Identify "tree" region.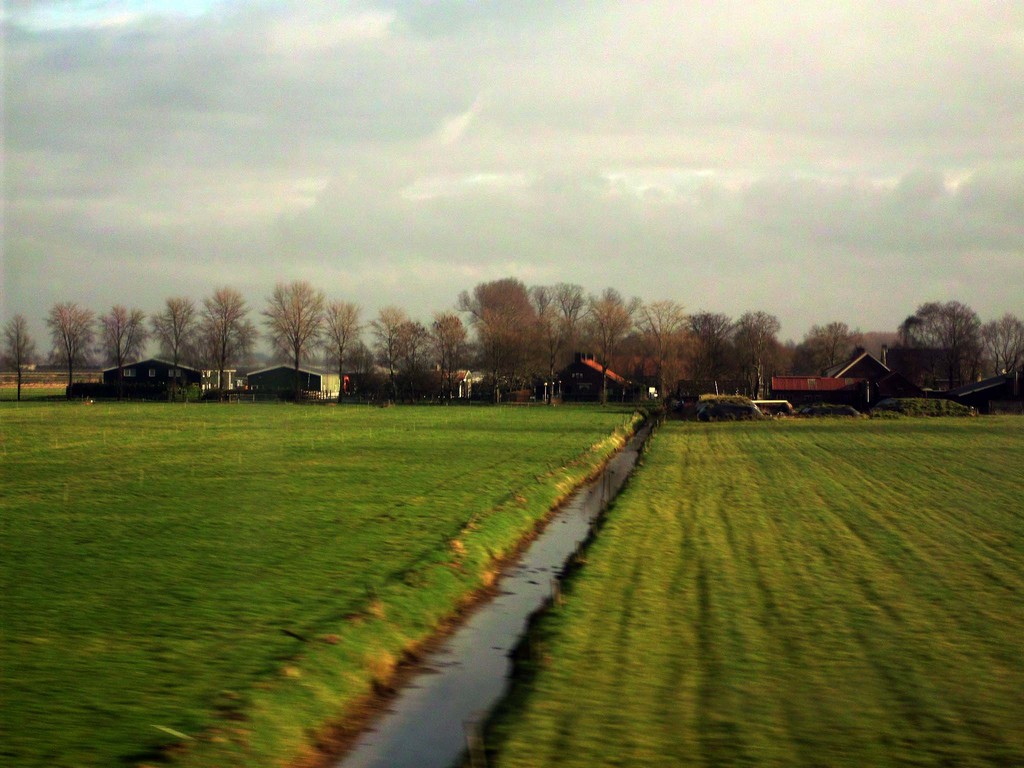
Region: [x1=0, y1=312, x2=35, y2=396].
